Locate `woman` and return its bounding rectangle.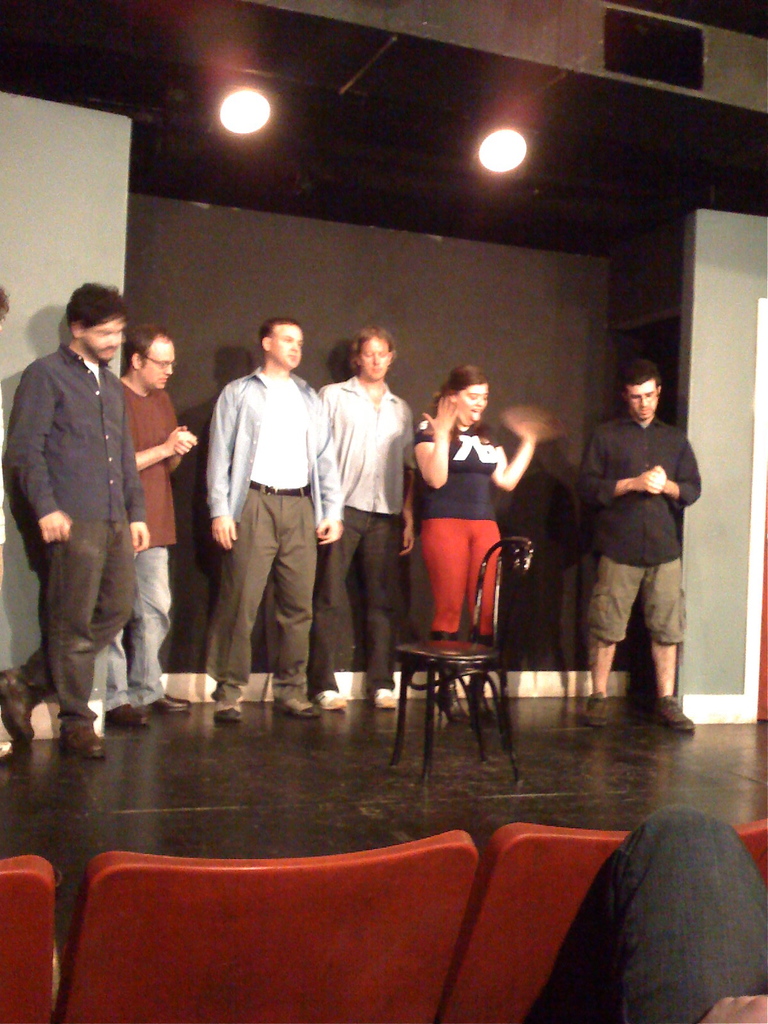
(left=408, top=361, right=524, bottom=677).
